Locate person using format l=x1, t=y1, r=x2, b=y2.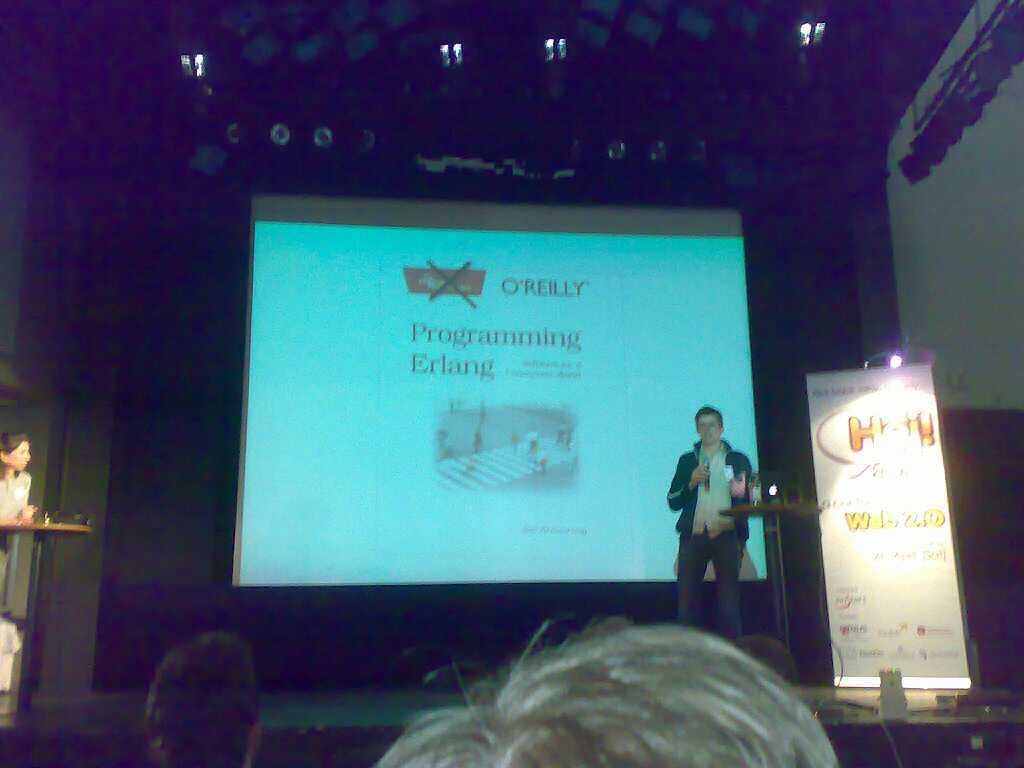
l=680, t=409, r=772, b=650.
